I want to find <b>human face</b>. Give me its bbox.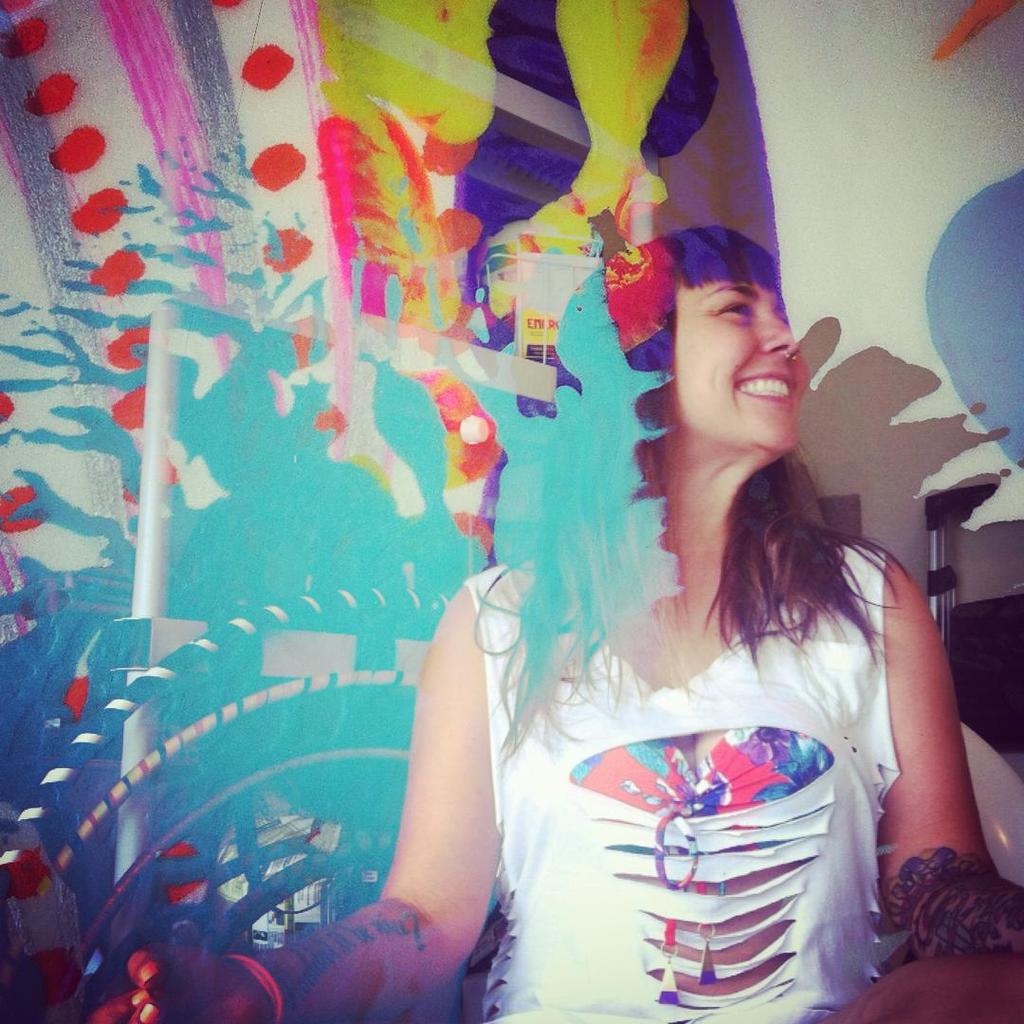
l=655, t=282, r=813, b=462.
